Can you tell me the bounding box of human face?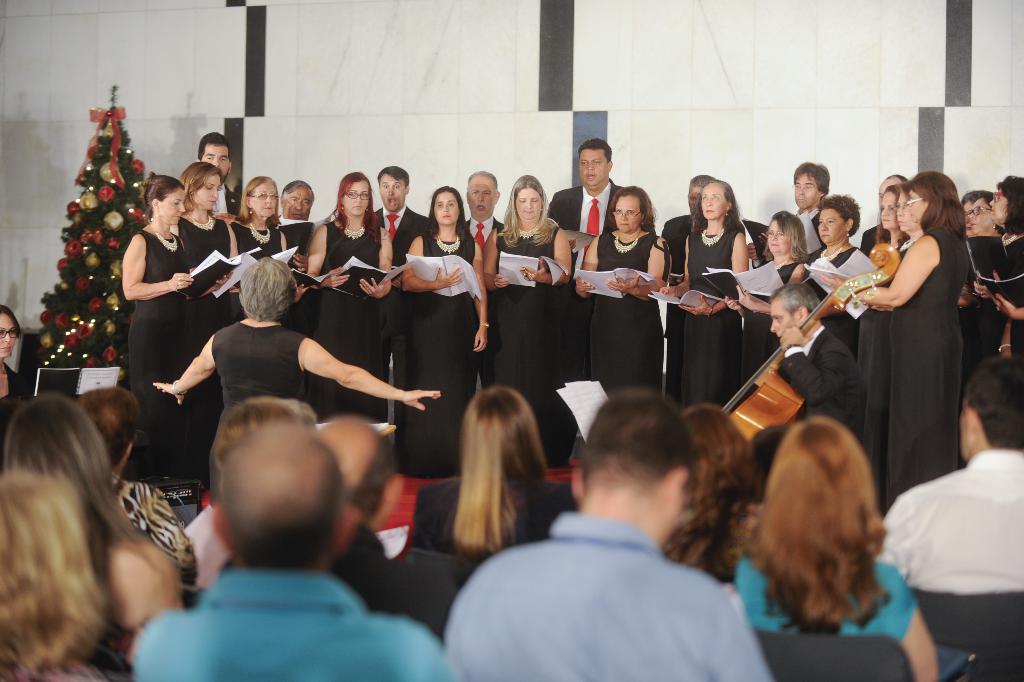
880, 191, 897, 233.
